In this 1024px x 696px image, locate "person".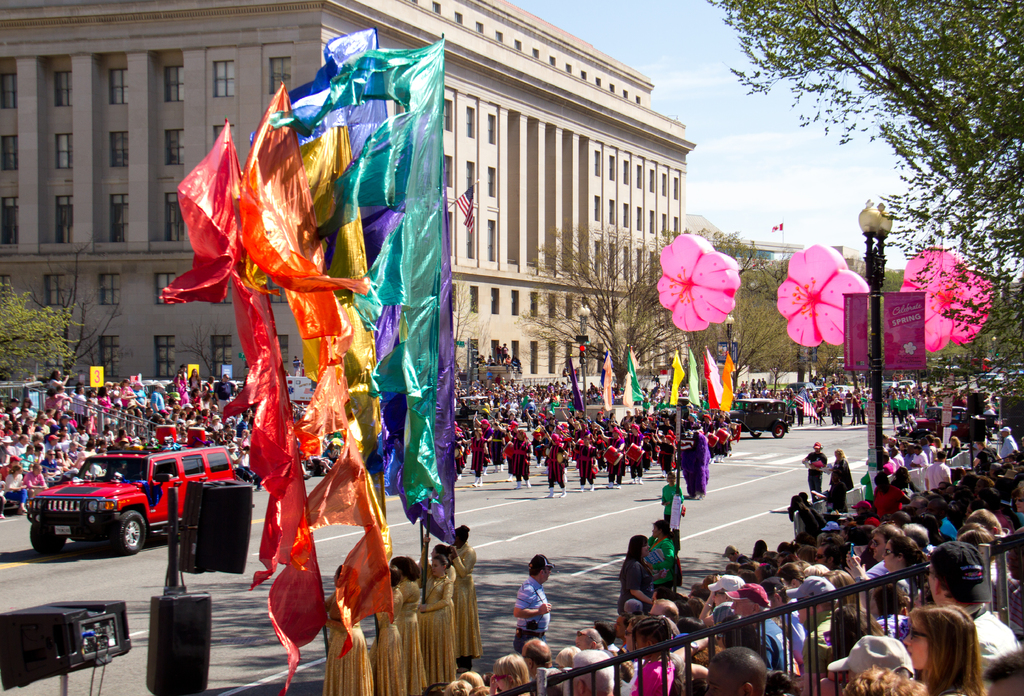
Bounding box: rect(91, 438, 109, 458).
